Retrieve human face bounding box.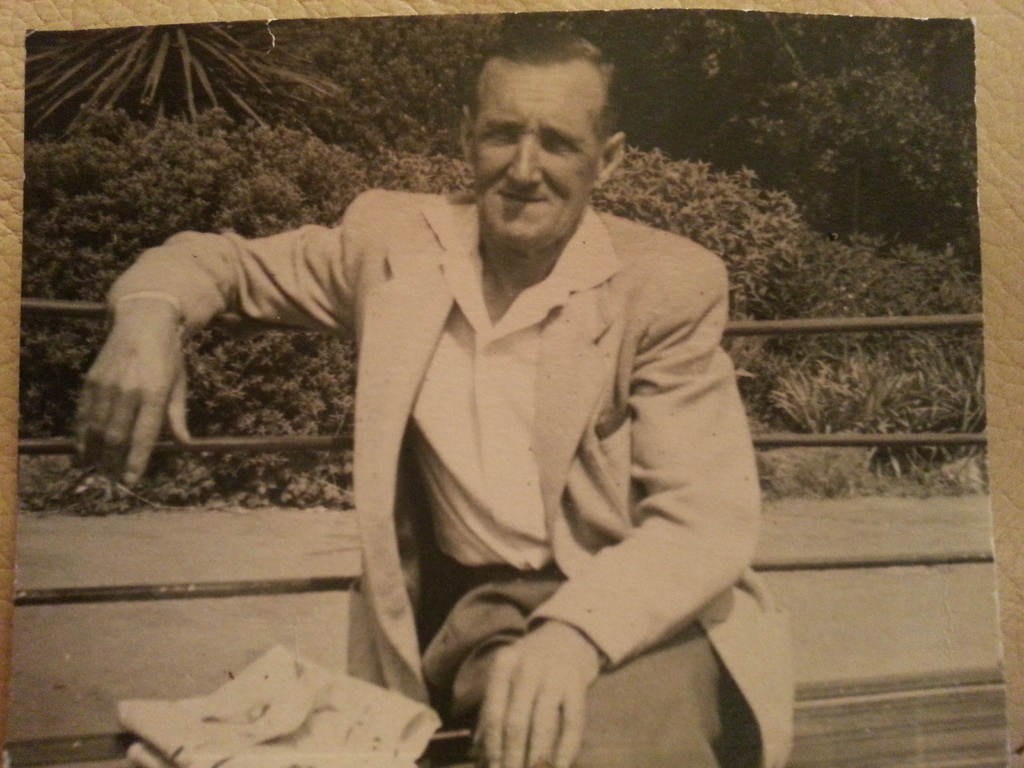
Bounding box: 466, 58, 611, 252.
